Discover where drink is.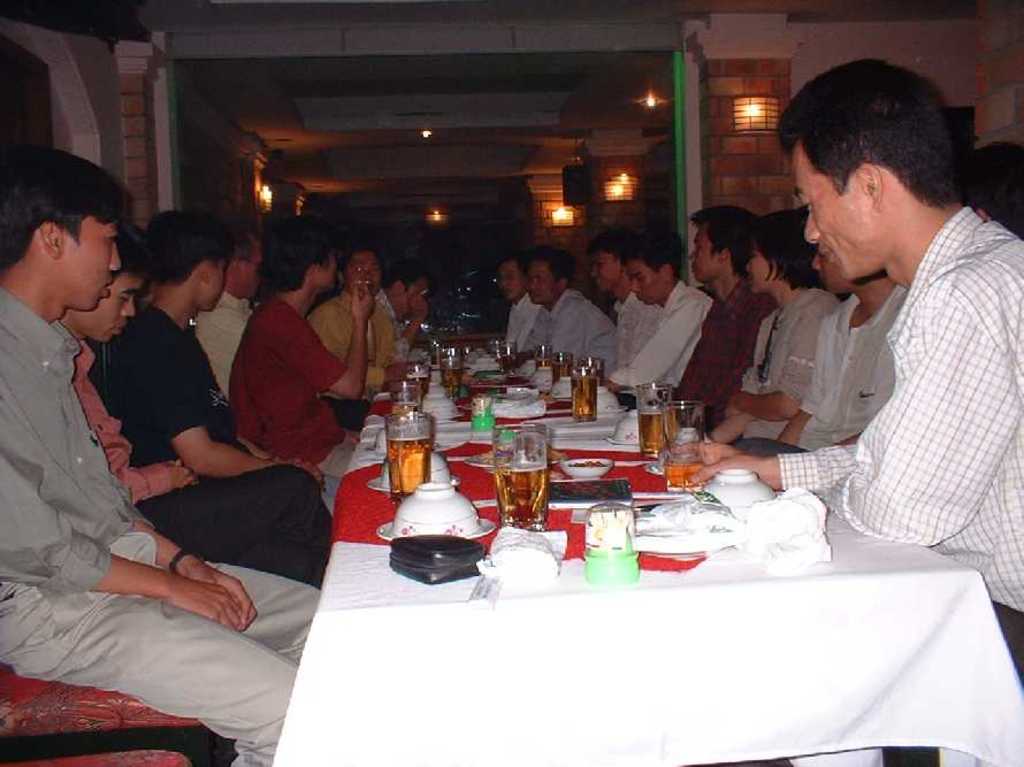
Discovered at 553,365,572,377.
